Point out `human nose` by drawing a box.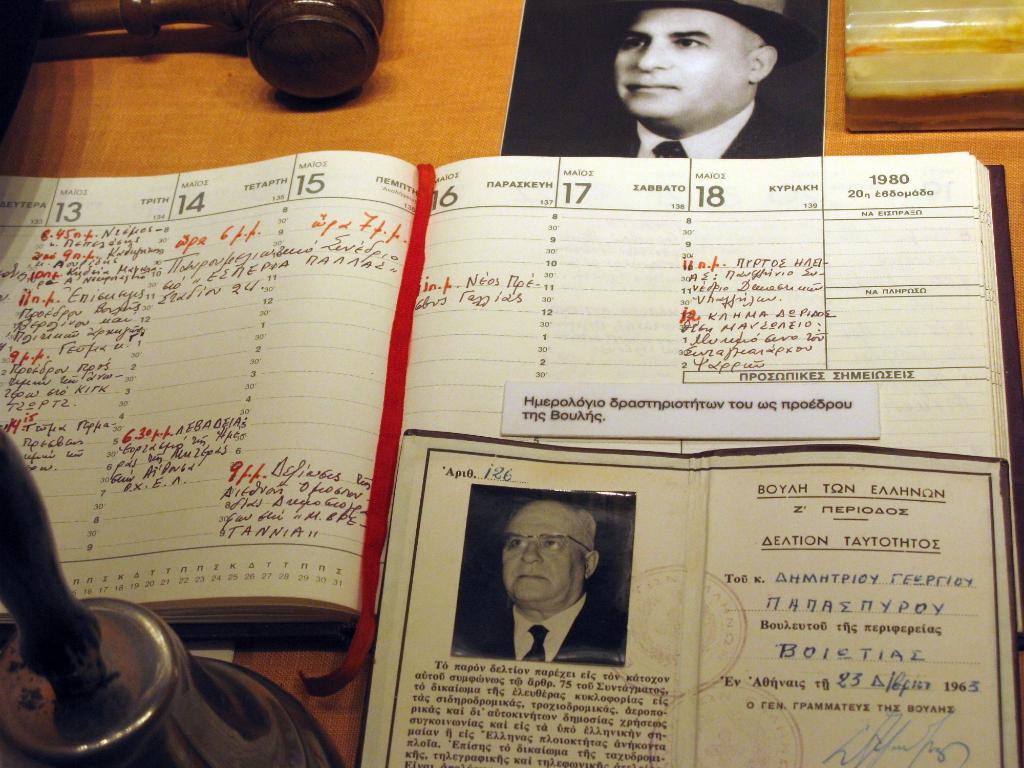
[x1=634, y1=40, x2=671, y2=73].
